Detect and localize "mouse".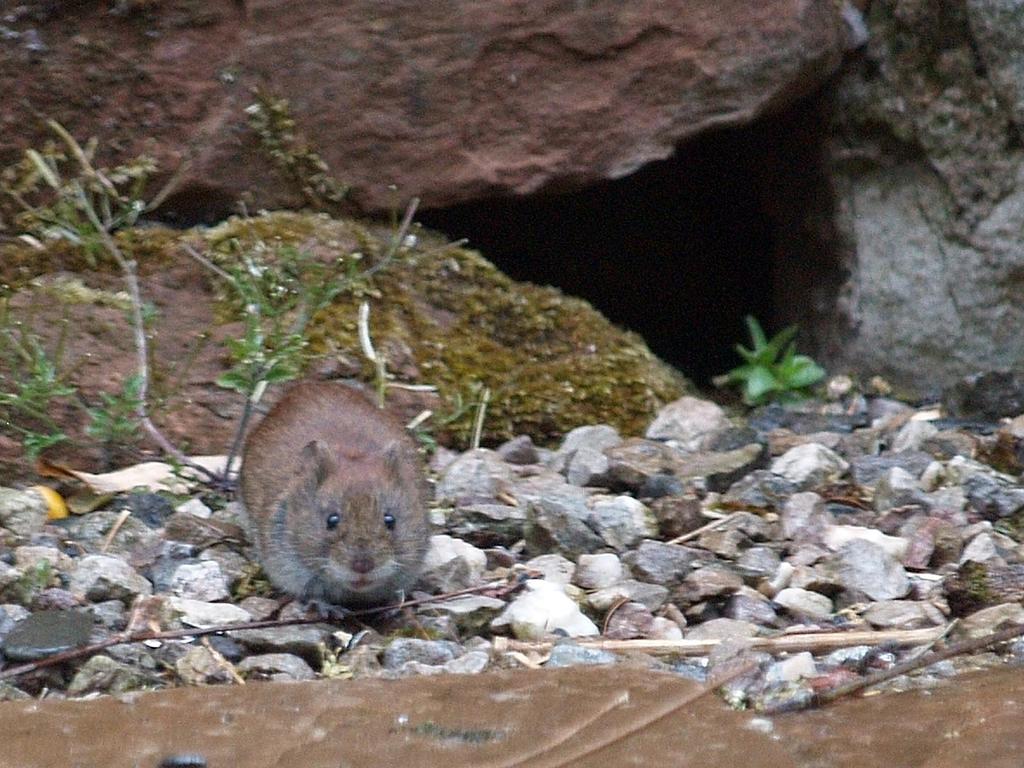
Localized at crop(220, 431, 449, 610).
